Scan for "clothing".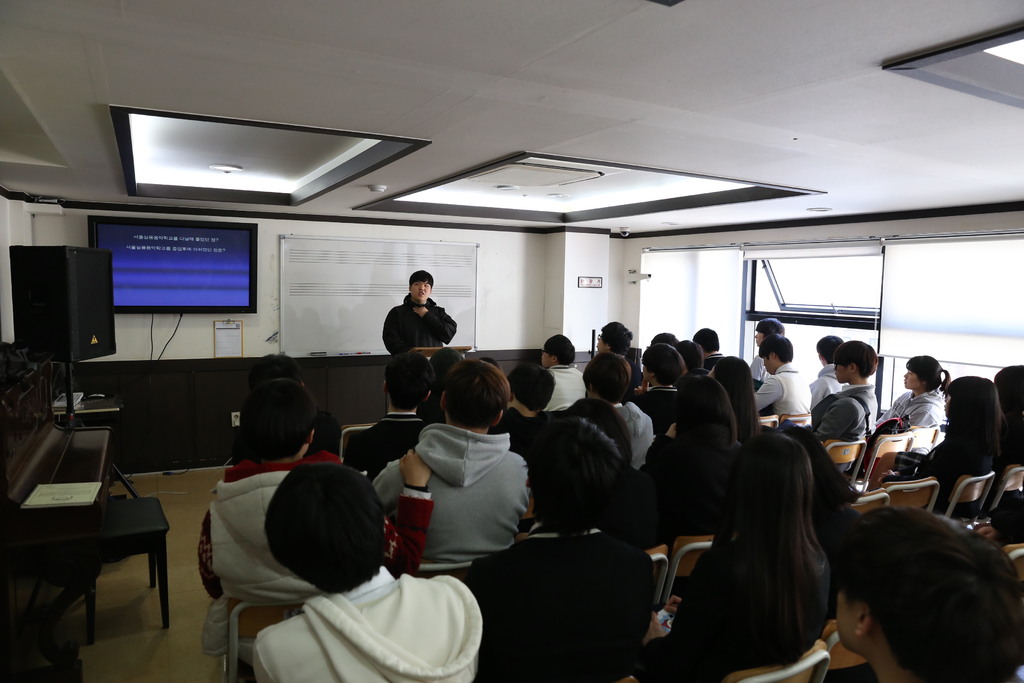
Scan result: bbox=(639, 388, 675, 440).
